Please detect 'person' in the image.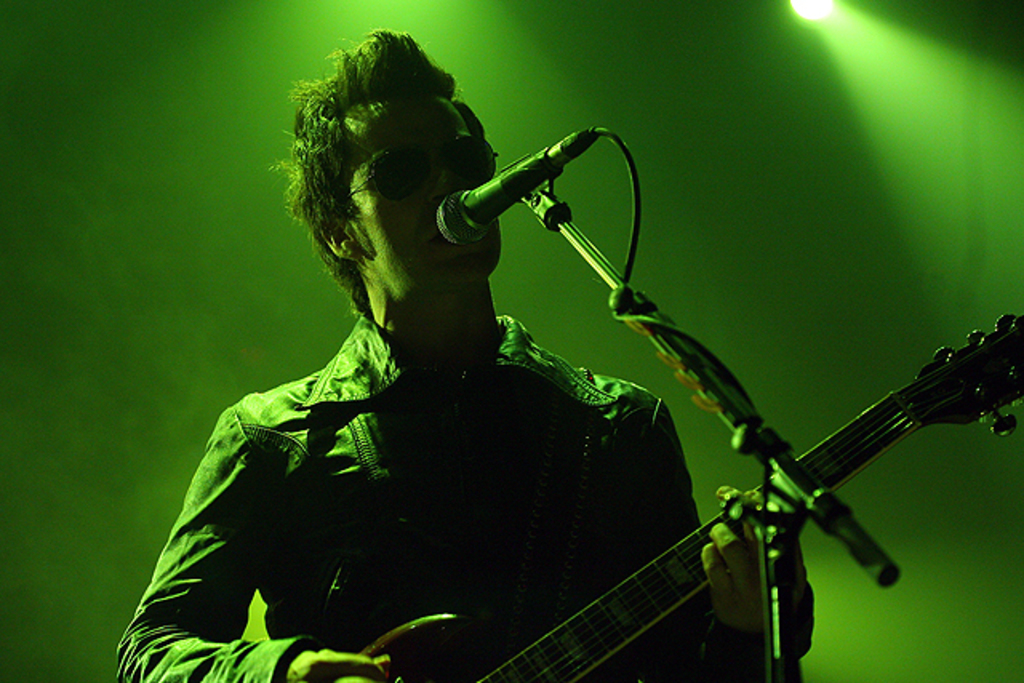
l=189, t=45, r=869, b=682.
